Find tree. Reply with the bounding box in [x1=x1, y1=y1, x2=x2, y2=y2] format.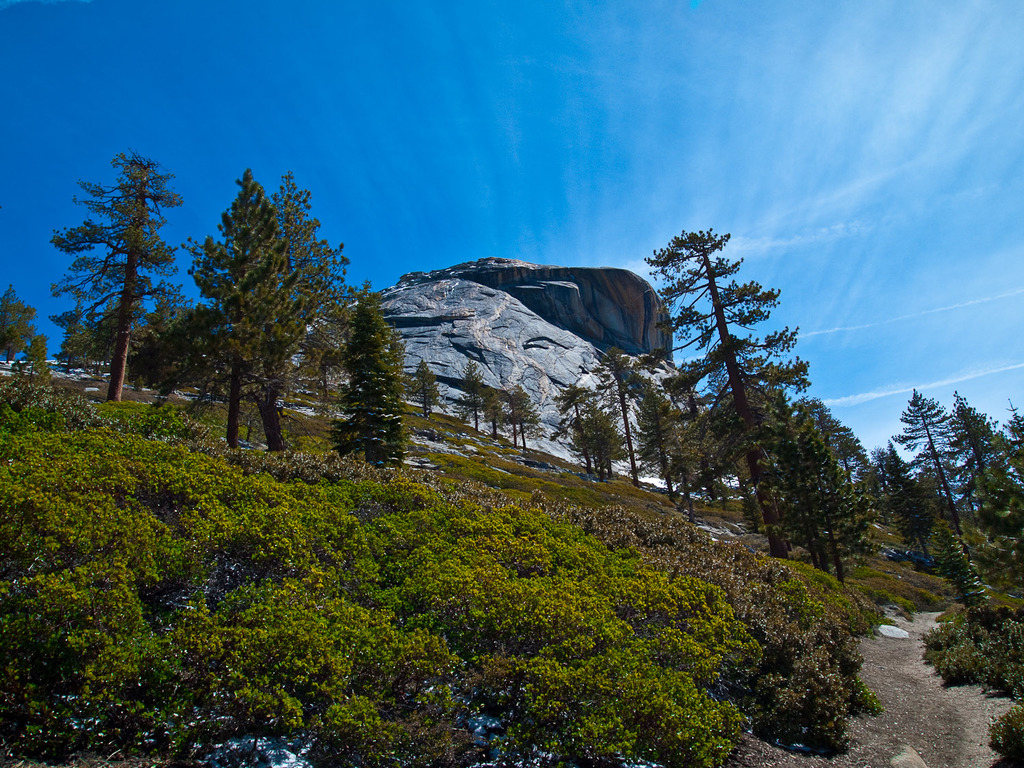
[x1=1008, y1=406, x2=1023, y2=462].
